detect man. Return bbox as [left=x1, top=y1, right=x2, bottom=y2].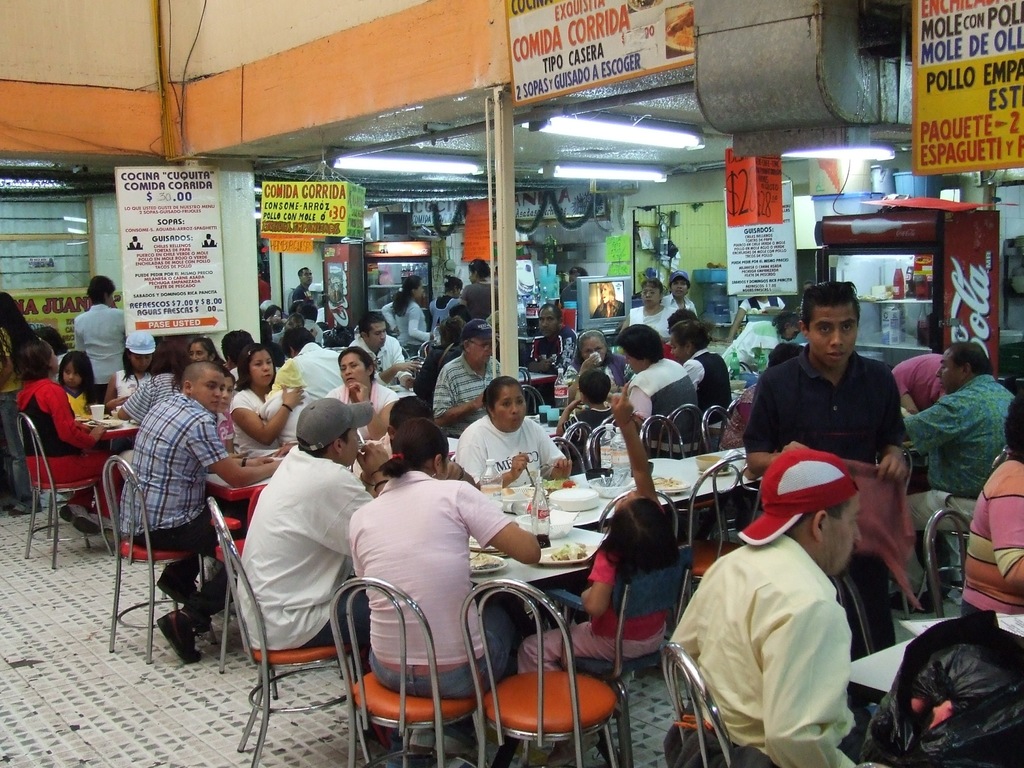
[left=632, top=326, right=697, bottom=452].
